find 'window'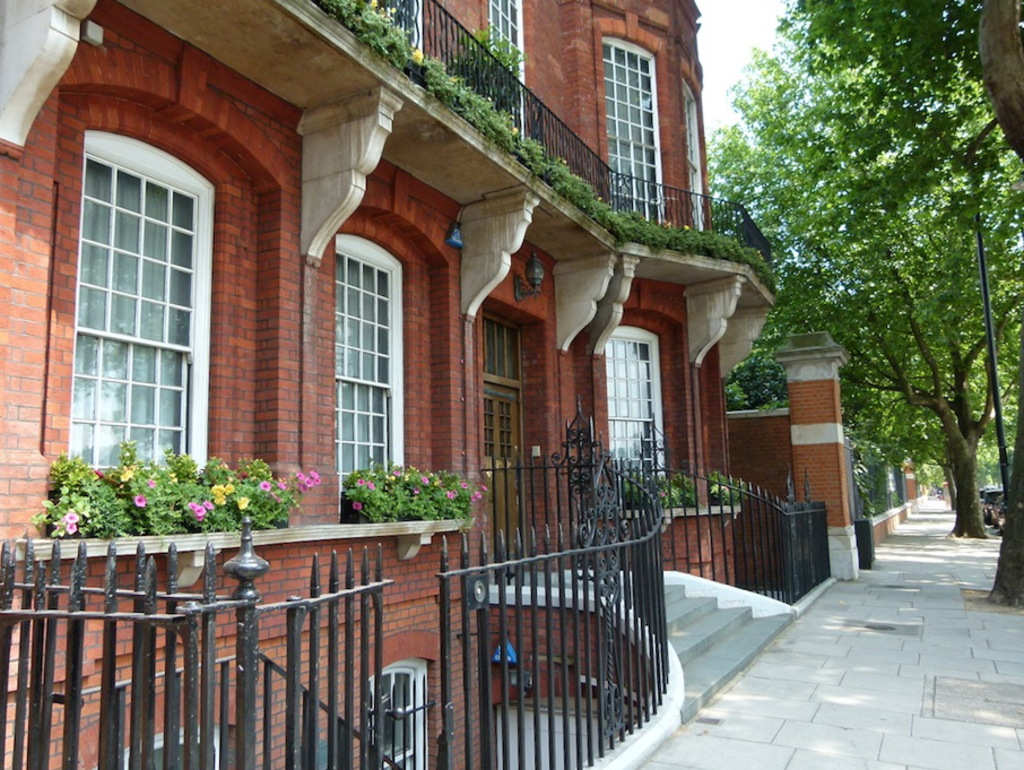
rect(70, 375, 98, 415)
